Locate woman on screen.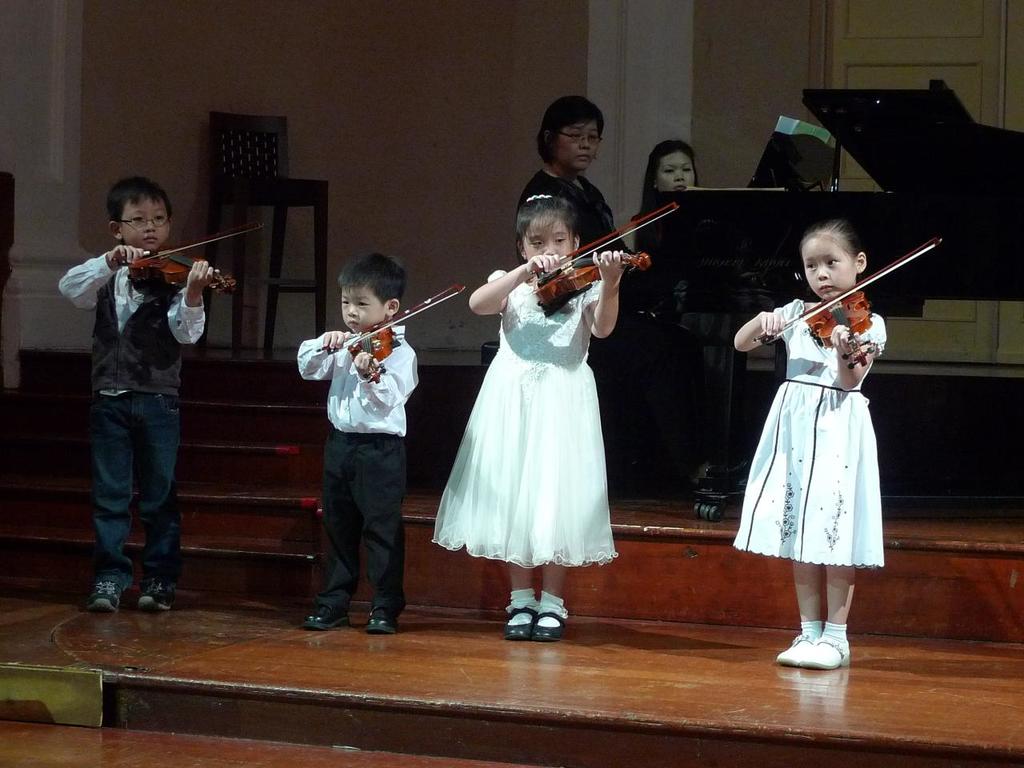
On screen at bbox(511, 100, 693, 482).
